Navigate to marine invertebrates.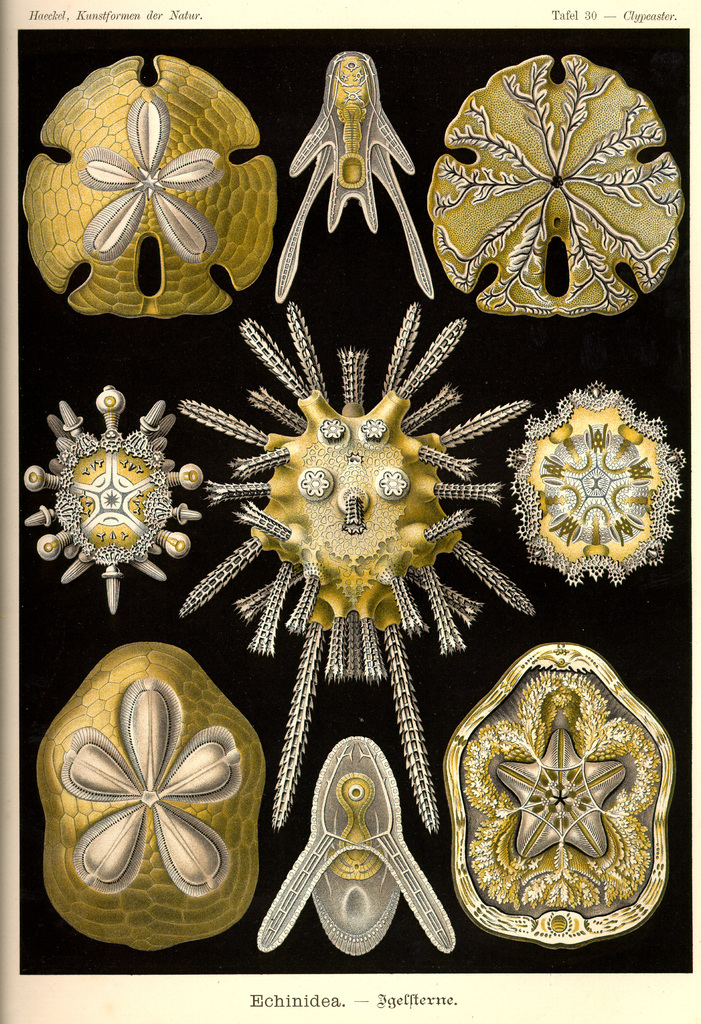
Navigation target: BBox(509, 361, 700, 586).
